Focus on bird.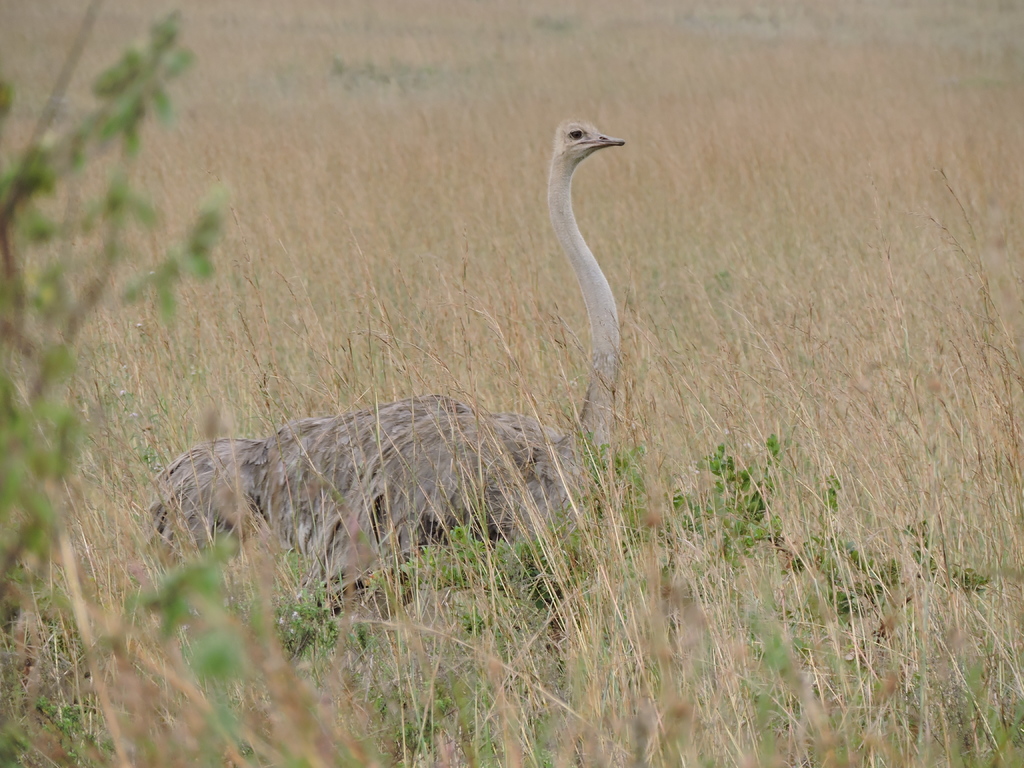
Focused at [left=148, top=118, right=627, bottom=607].
